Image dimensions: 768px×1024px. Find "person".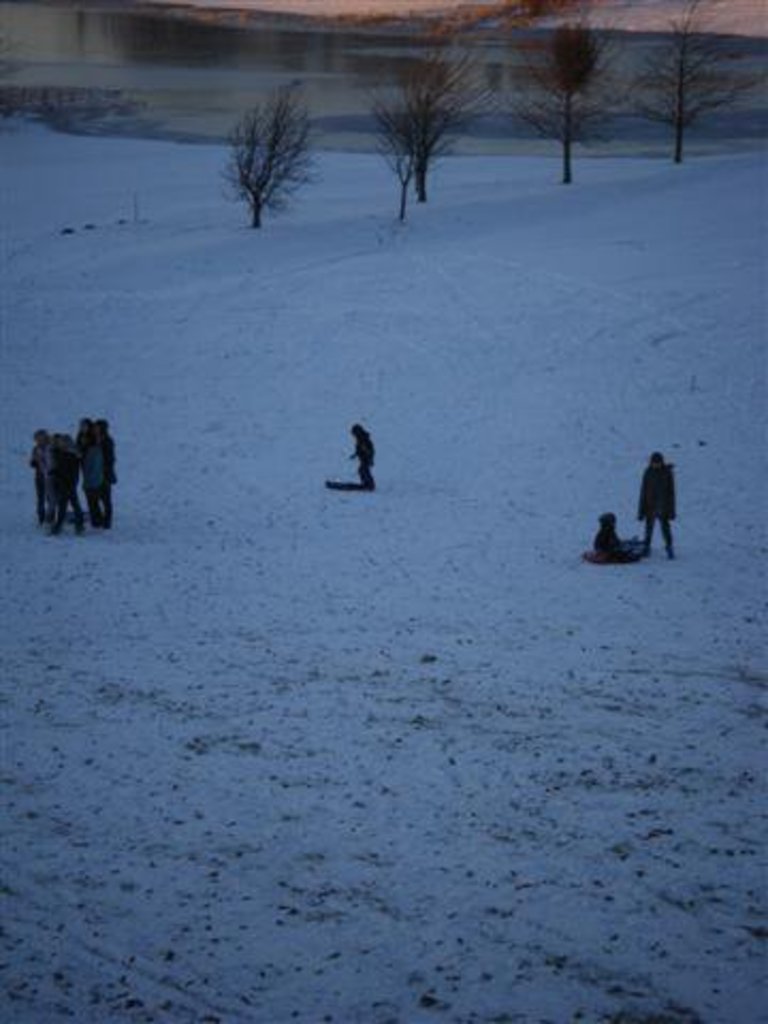
bbox(100, 412, 122, 529).
